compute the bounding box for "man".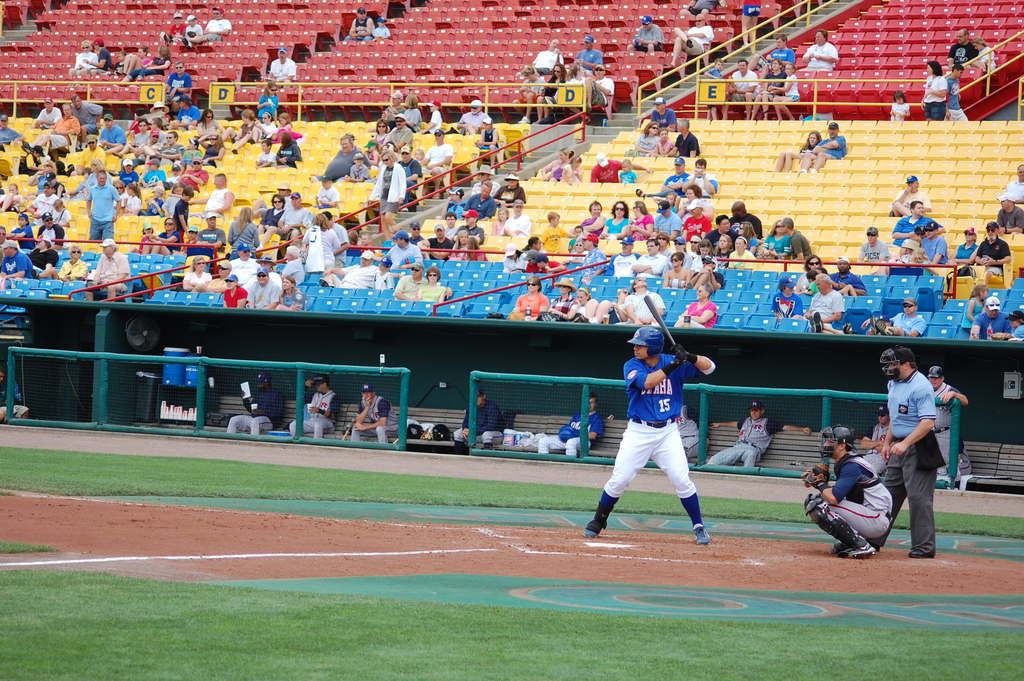
860, 345, 943, 565.
